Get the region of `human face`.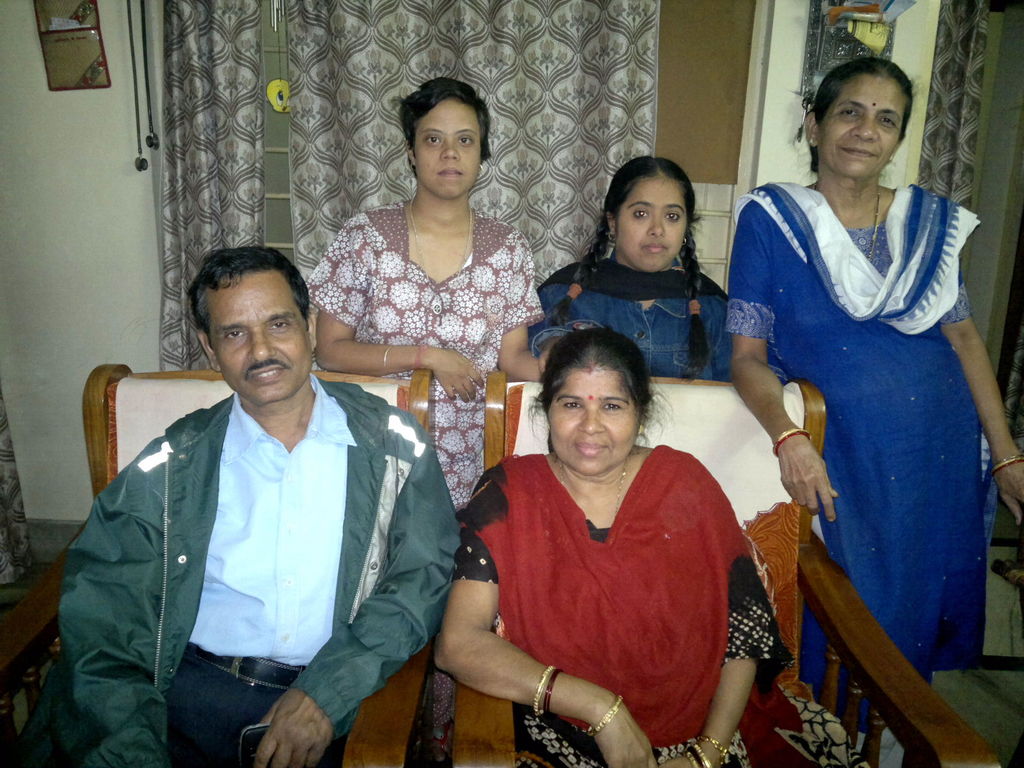
locate(548, 372, 643, 474).
